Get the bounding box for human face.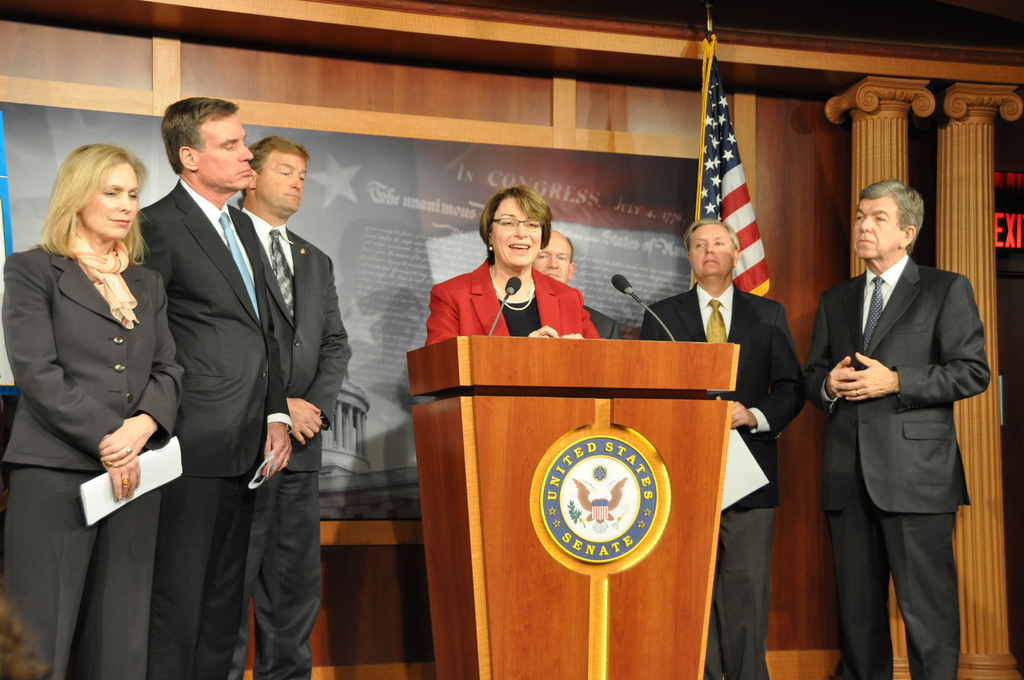
{"x1": 693, "y1": 226, "x2": 735, "y2": 281}.
